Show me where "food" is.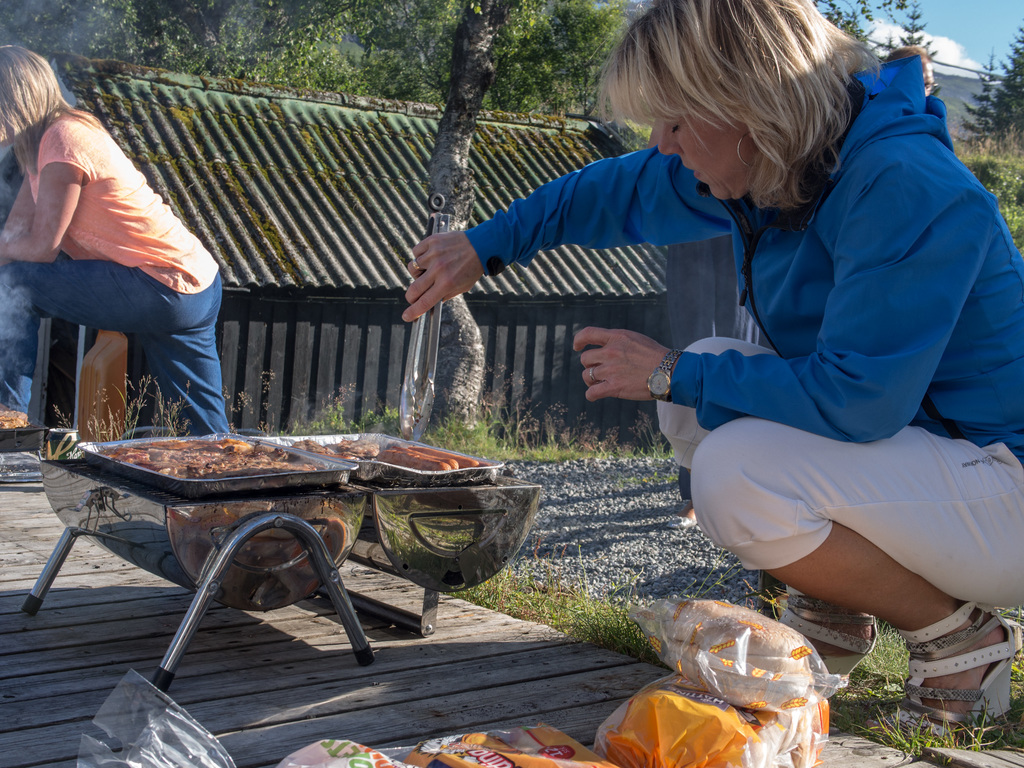
"food" is at bbox=[671, 595, 813, 705].
